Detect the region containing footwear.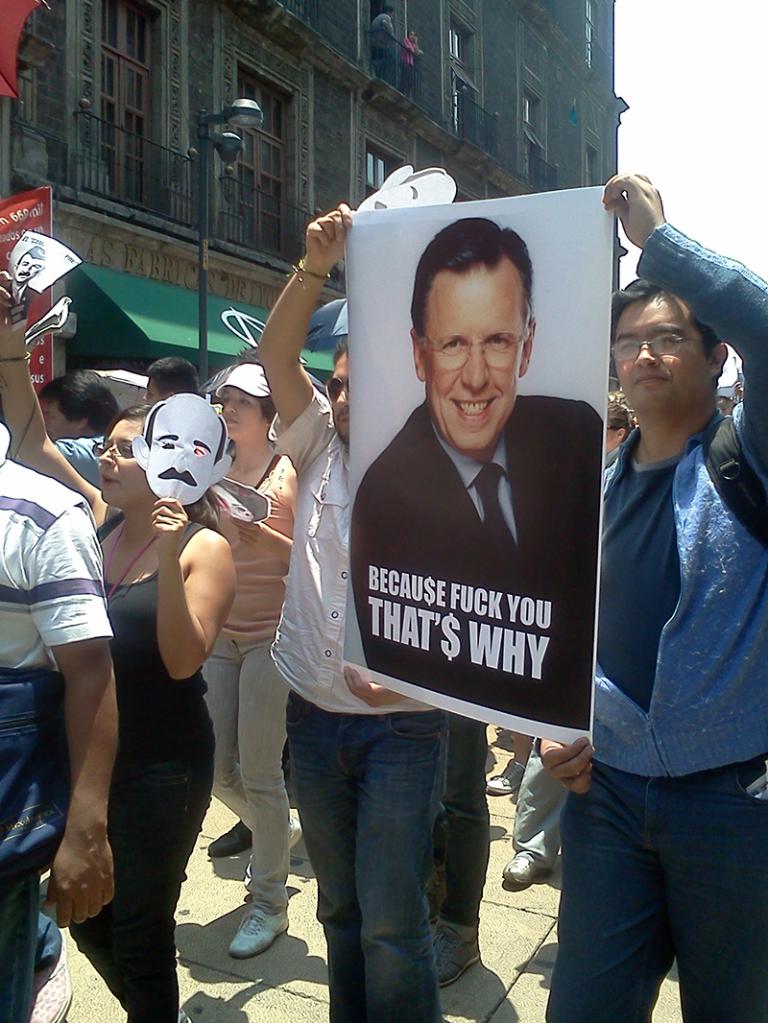
487:759:522:797.
